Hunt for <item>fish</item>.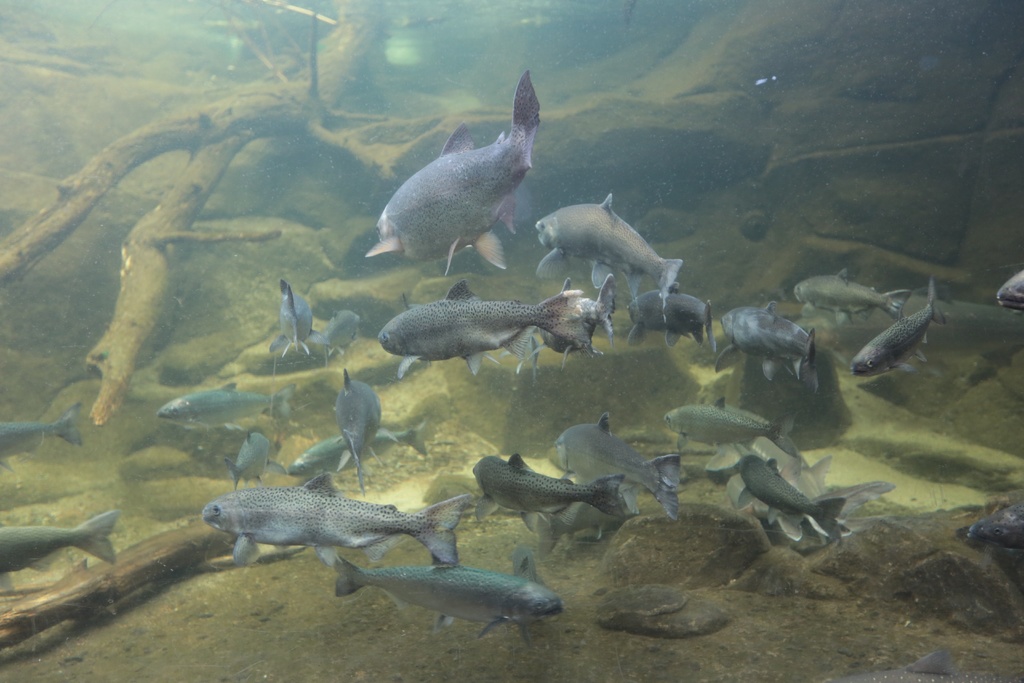
Hunted down at pyautogui.locateOnScreen(370, 69, 541, 267).
